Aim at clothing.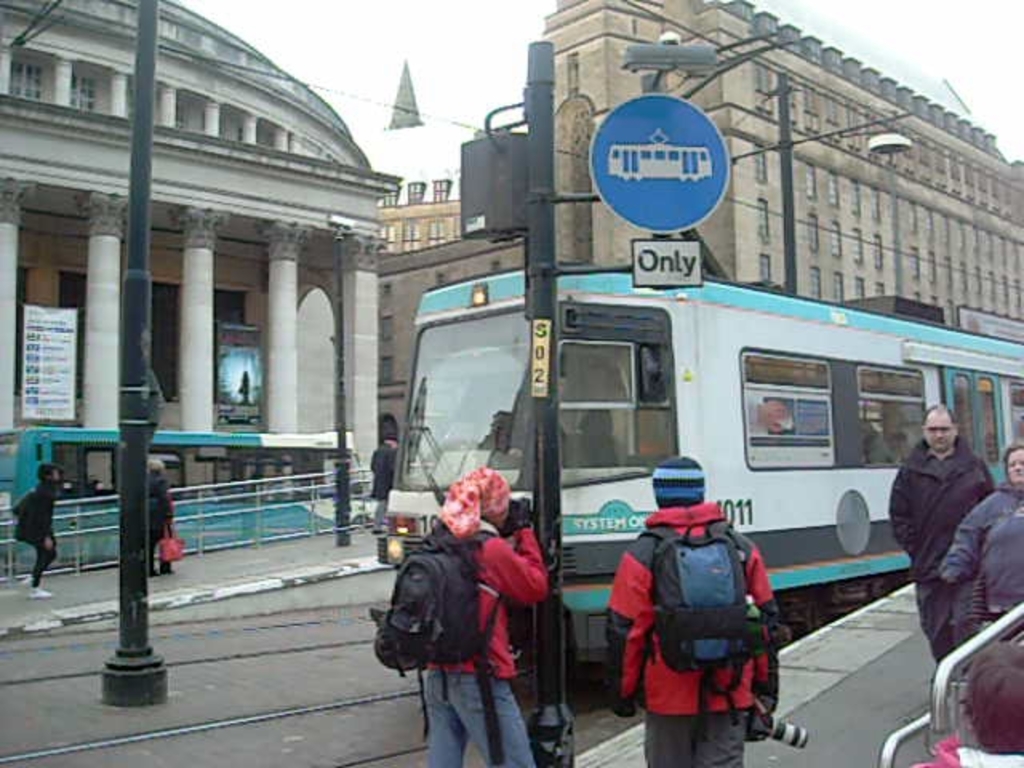
Aimed at locate(370, 442, 406, 550).
